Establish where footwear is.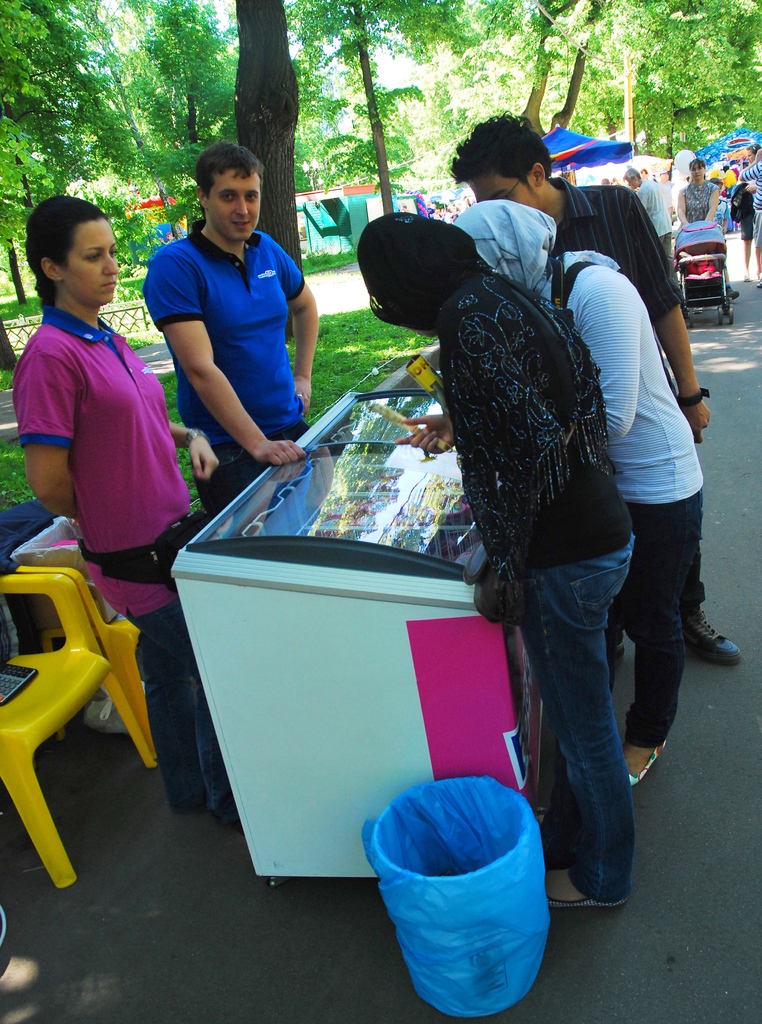
Established at 628,739,667,785.
